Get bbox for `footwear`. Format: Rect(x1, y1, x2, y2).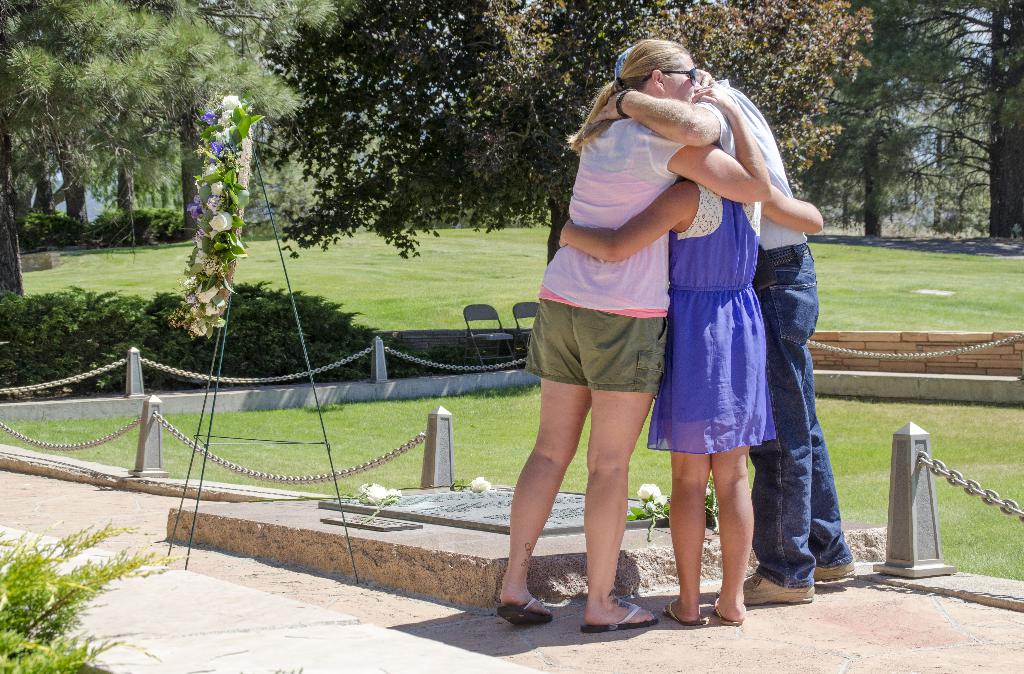
Rect(710, 599, 740, 625).
